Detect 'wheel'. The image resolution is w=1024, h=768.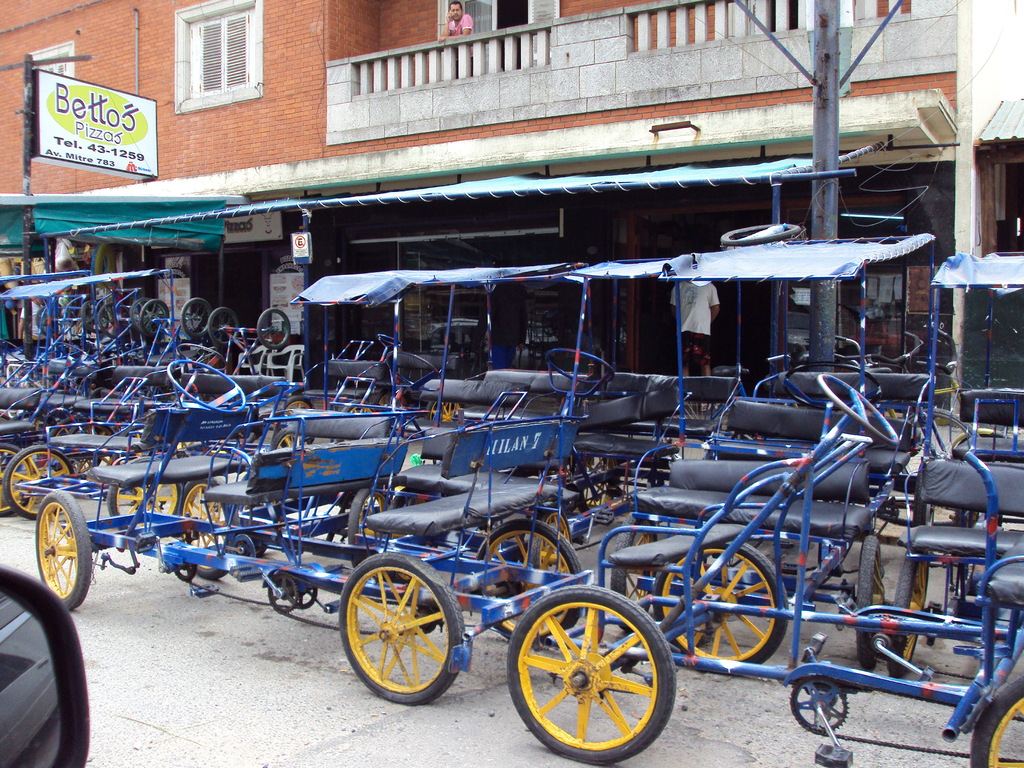
x1=80 y1=300 x2=108 y2=333.
